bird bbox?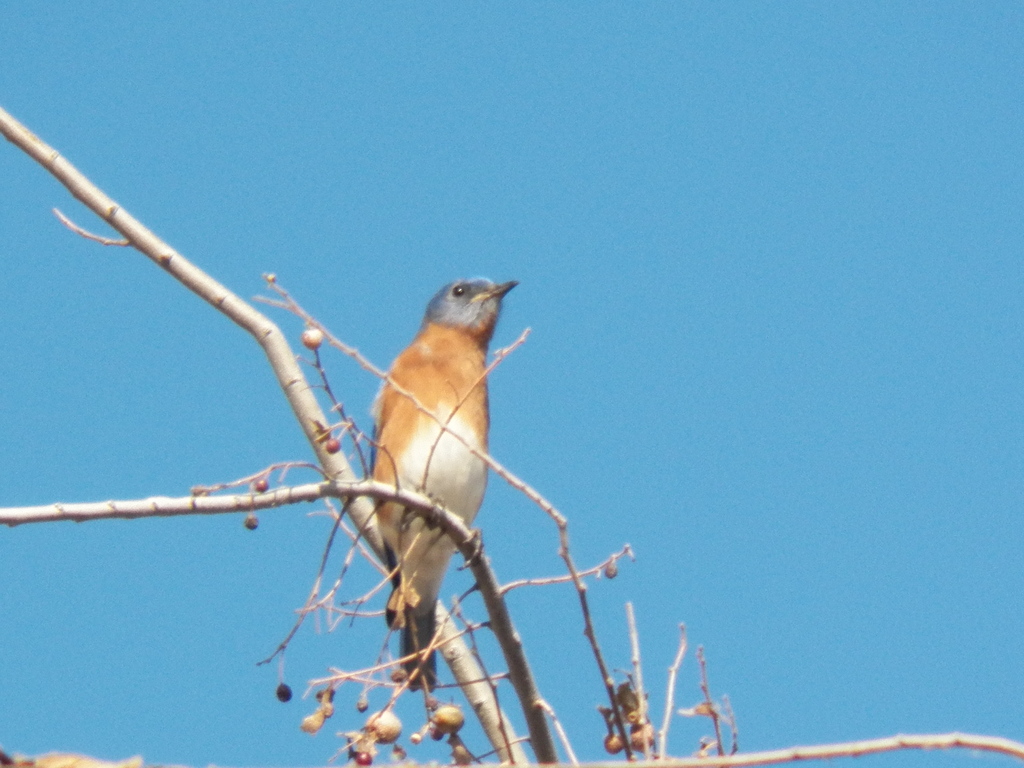
bbox=(361, 291, 589, 675)
